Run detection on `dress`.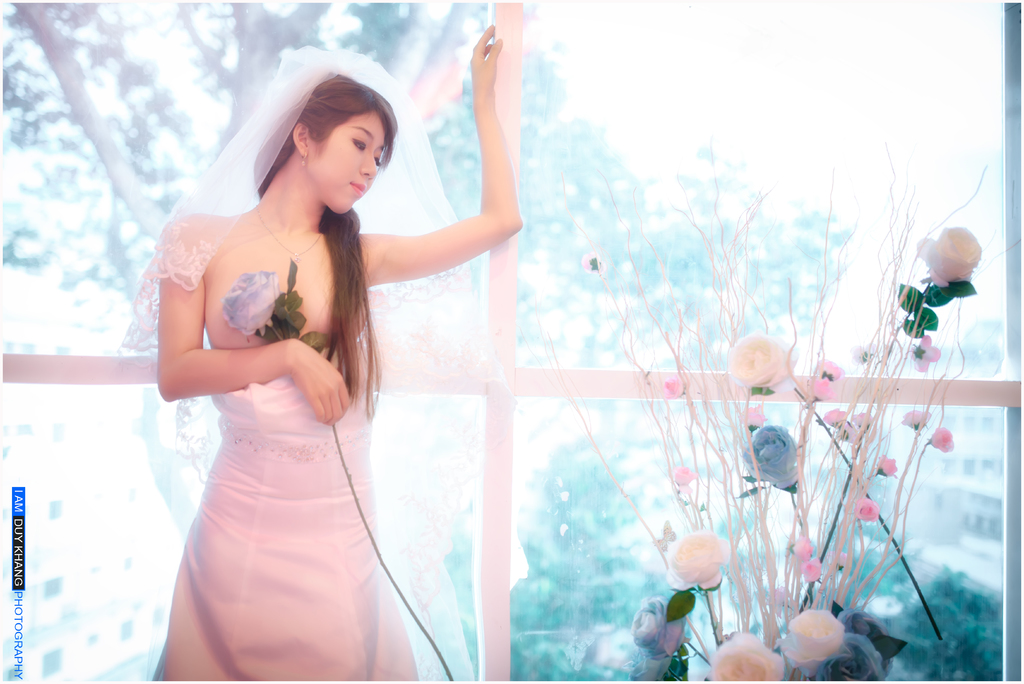
Result: x1=148, y1=350, x2=422, y2=683.
